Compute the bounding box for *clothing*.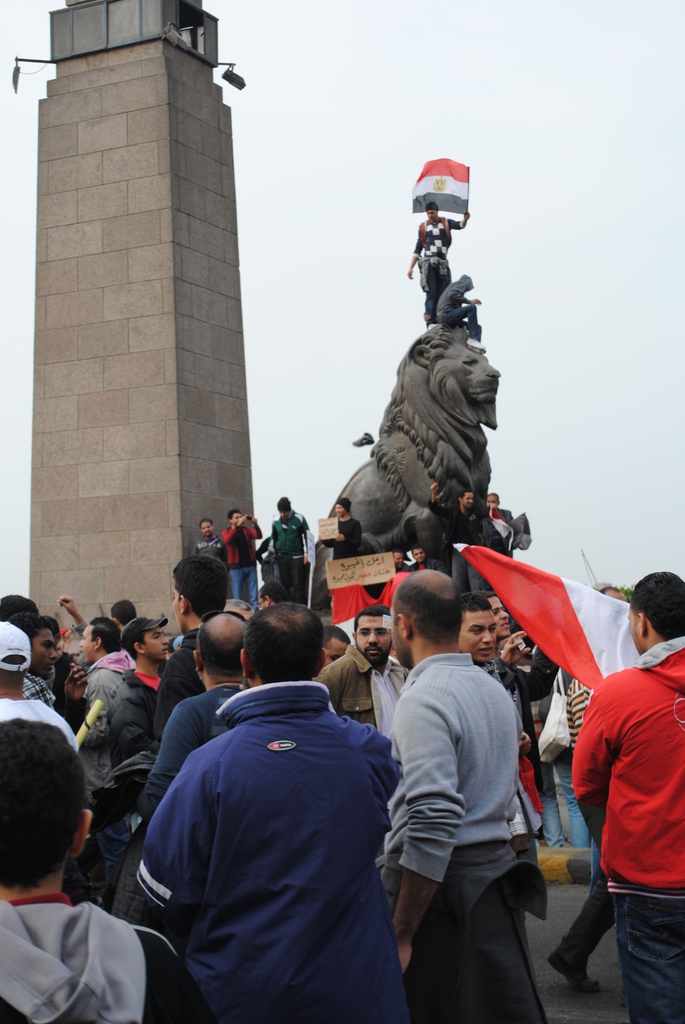
select_region(213, 521, 257, 608).
